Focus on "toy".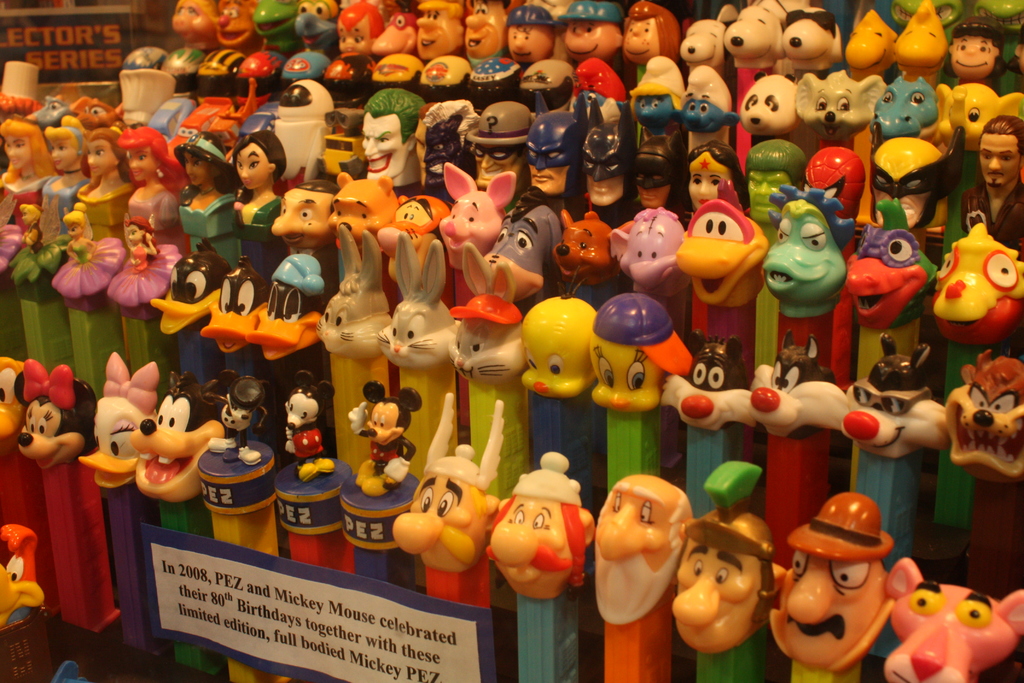
Focused at x1=778 y1=1 x2=845 y2=72.
